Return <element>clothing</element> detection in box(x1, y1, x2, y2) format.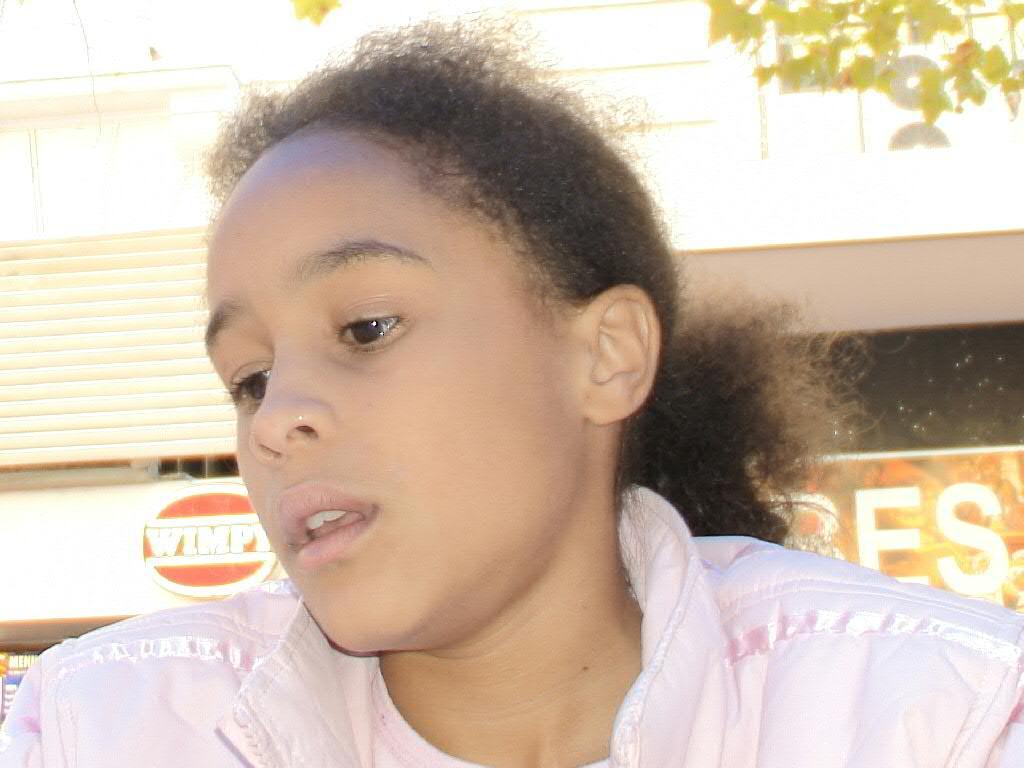
box(0, 479, 1023, 767).
